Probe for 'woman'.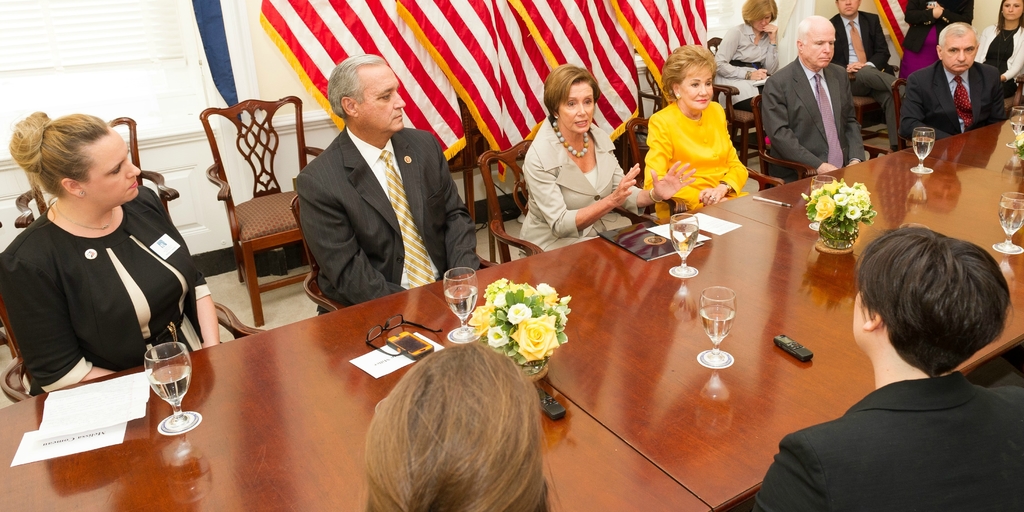
Probe result: l=711, t=0, r=781, b=126.
